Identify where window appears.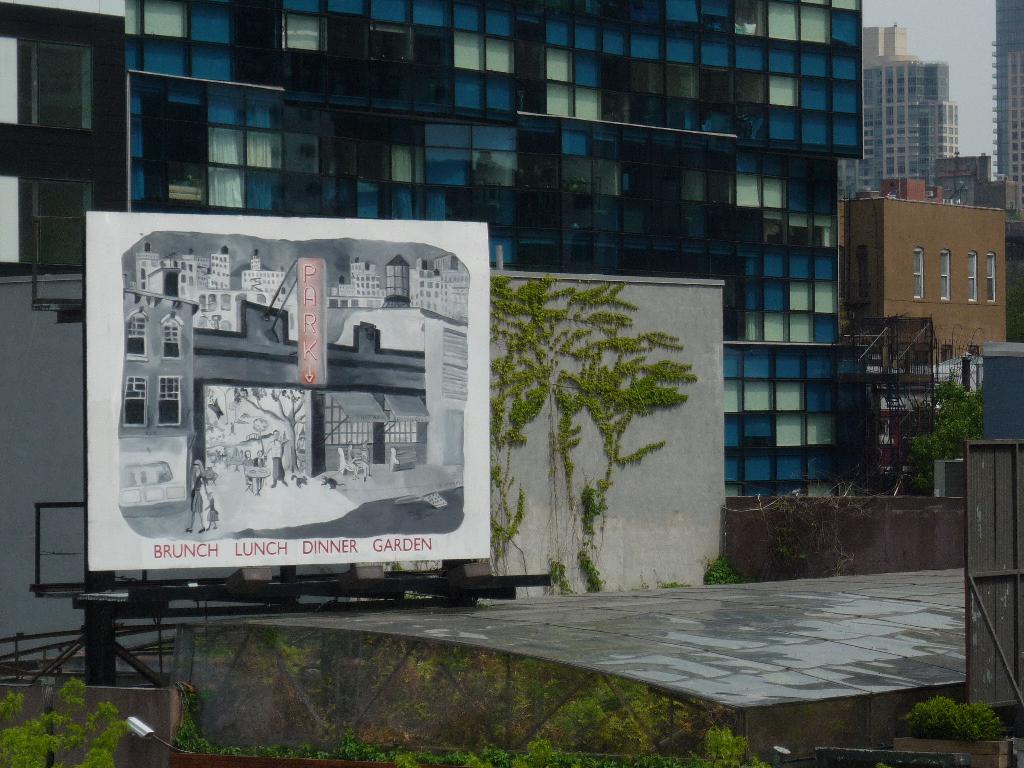
Appears at x1=938 y1=252 x2=948 y2=300.
